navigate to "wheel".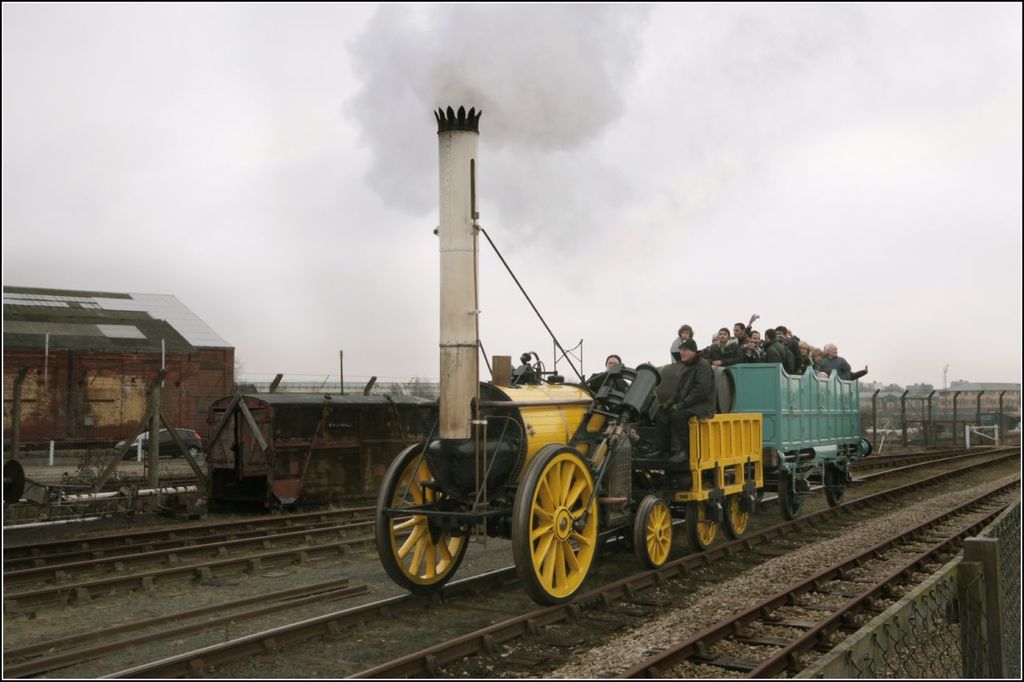
Navigation target: {"x1": 773, "y1": 466, "x2": 800, "y2": 521}.
